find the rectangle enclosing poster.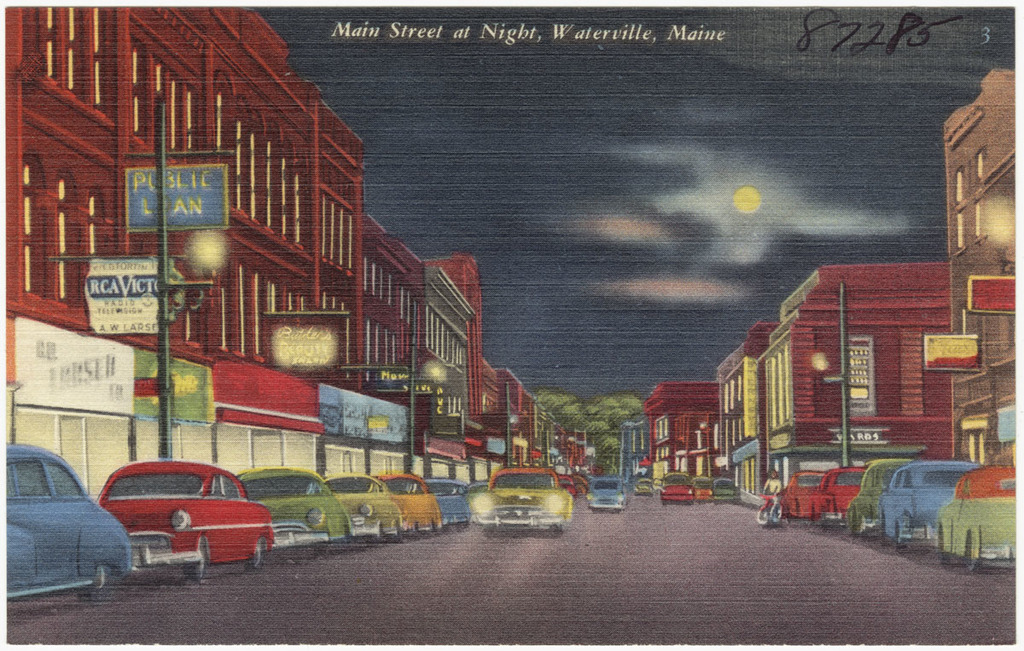
x1=84, y1=264, x2=174, y2=332.
